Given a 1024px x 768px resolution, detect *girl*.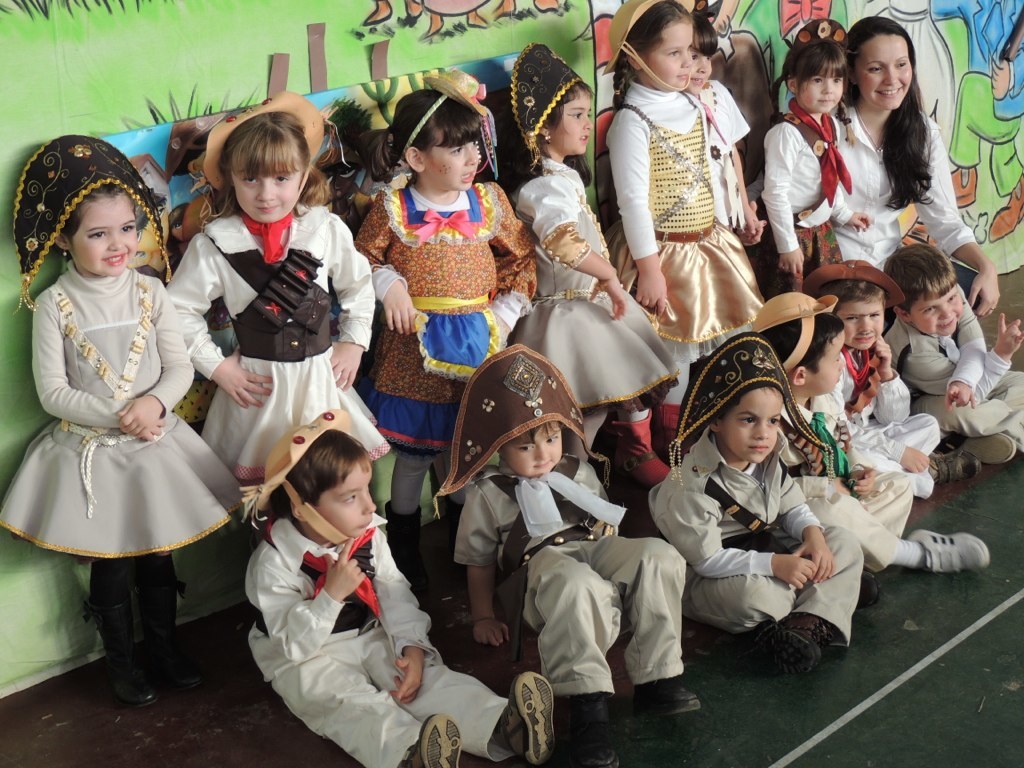
l=0, t=167, r=249, b=702.
